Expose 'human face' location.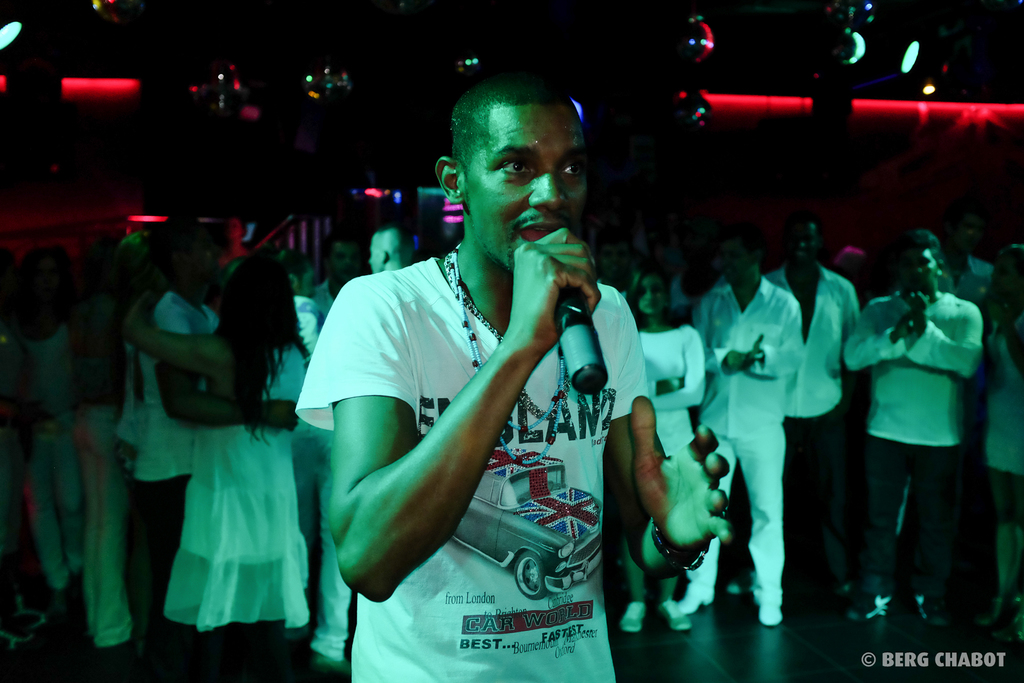
Exposed at {"left": 638, "top": 276, "right": 669, "bottom": 315}.
